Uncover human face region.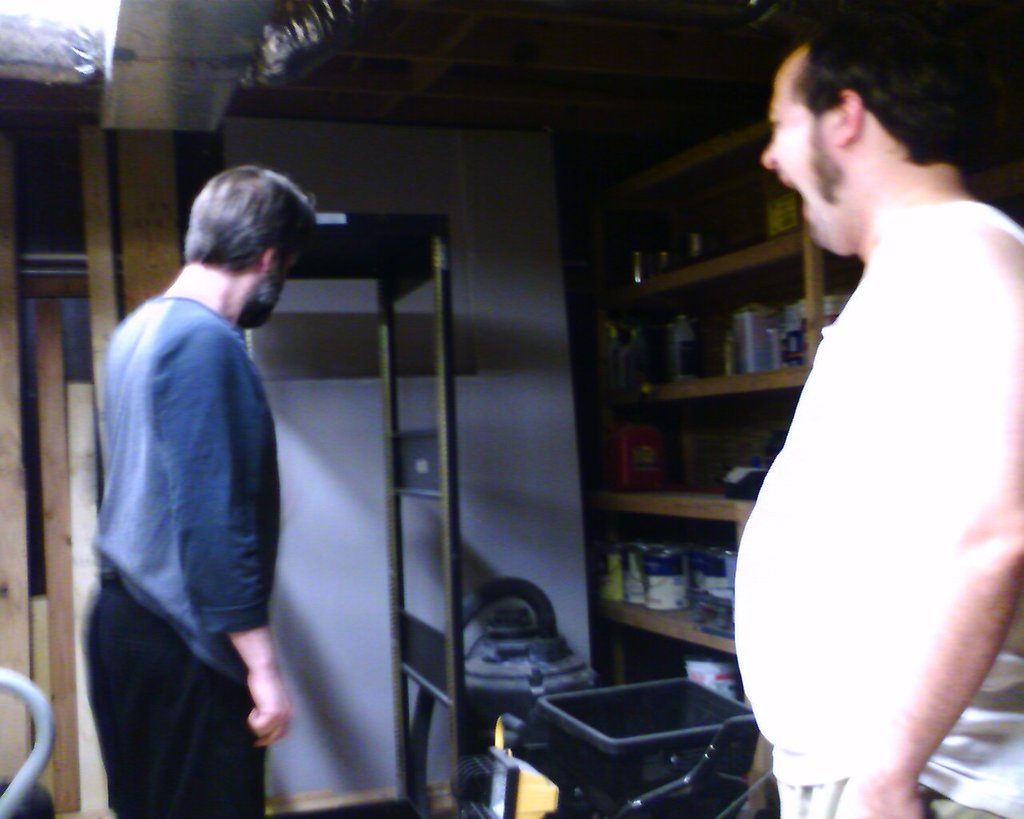
Uncovered: bbox(759, 63, 840, 256).
